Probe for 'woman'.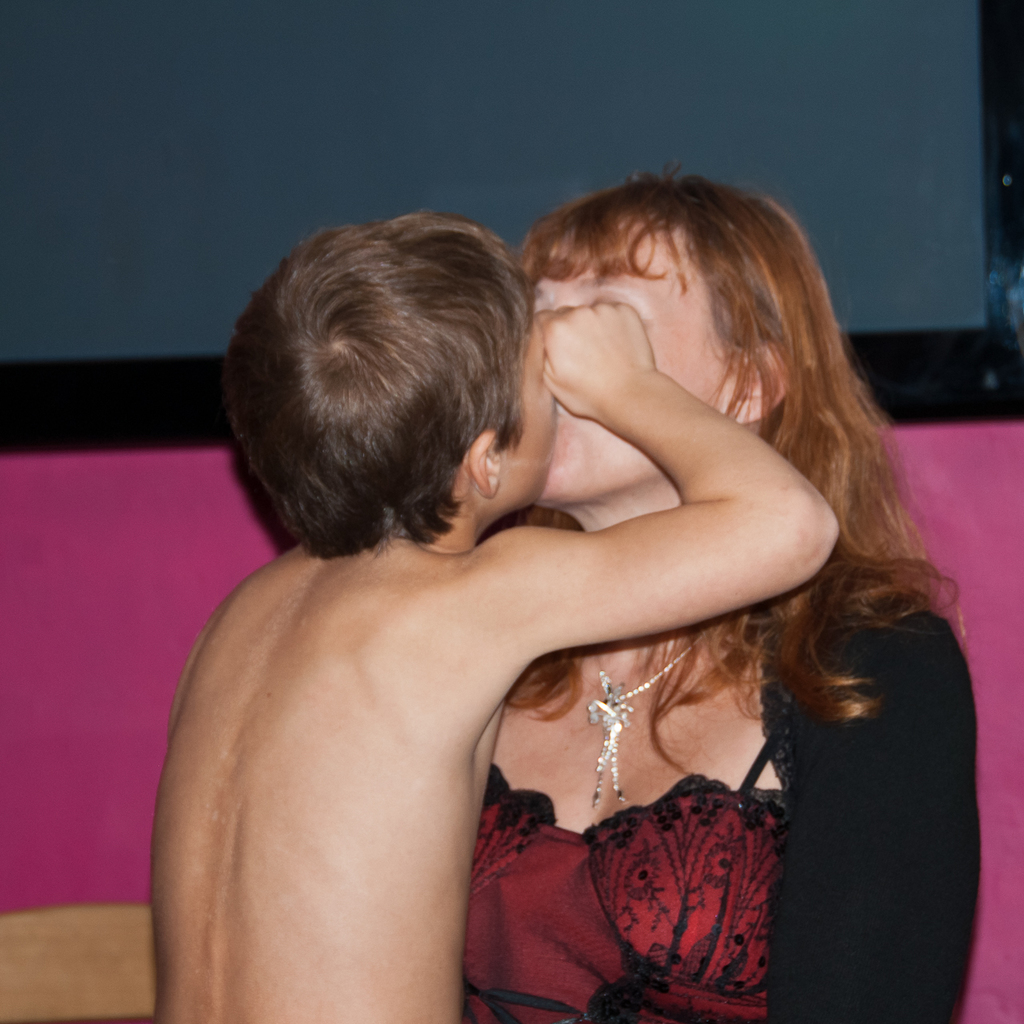
Probe result: 417/122/940/976.
